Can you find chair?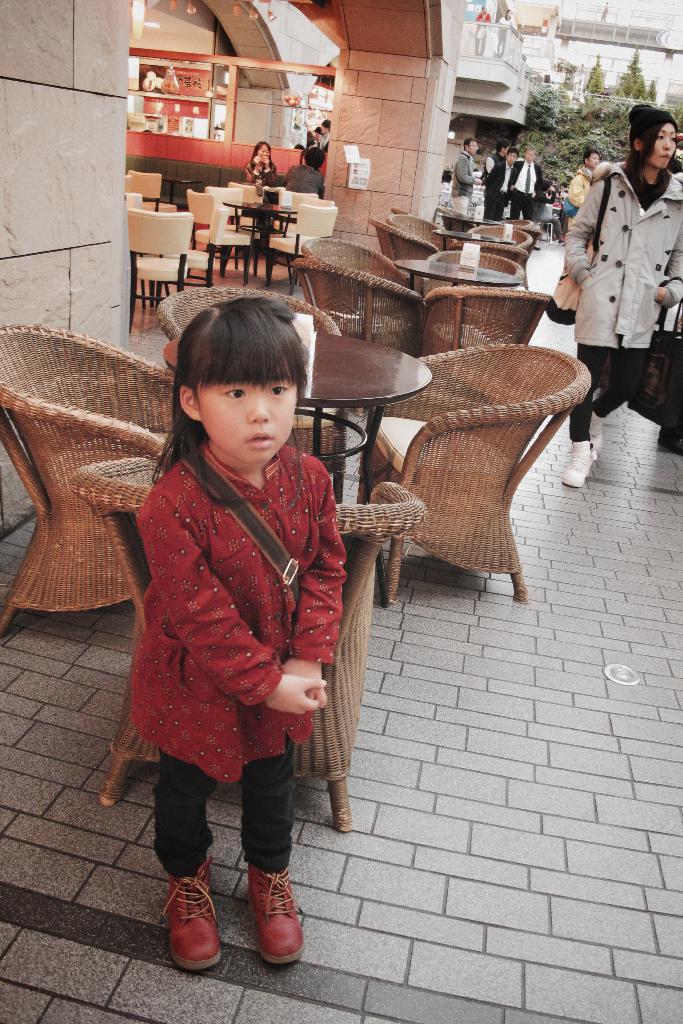
Yes, bounding box: x1=0 y1=325 x2=177 y2=629.
